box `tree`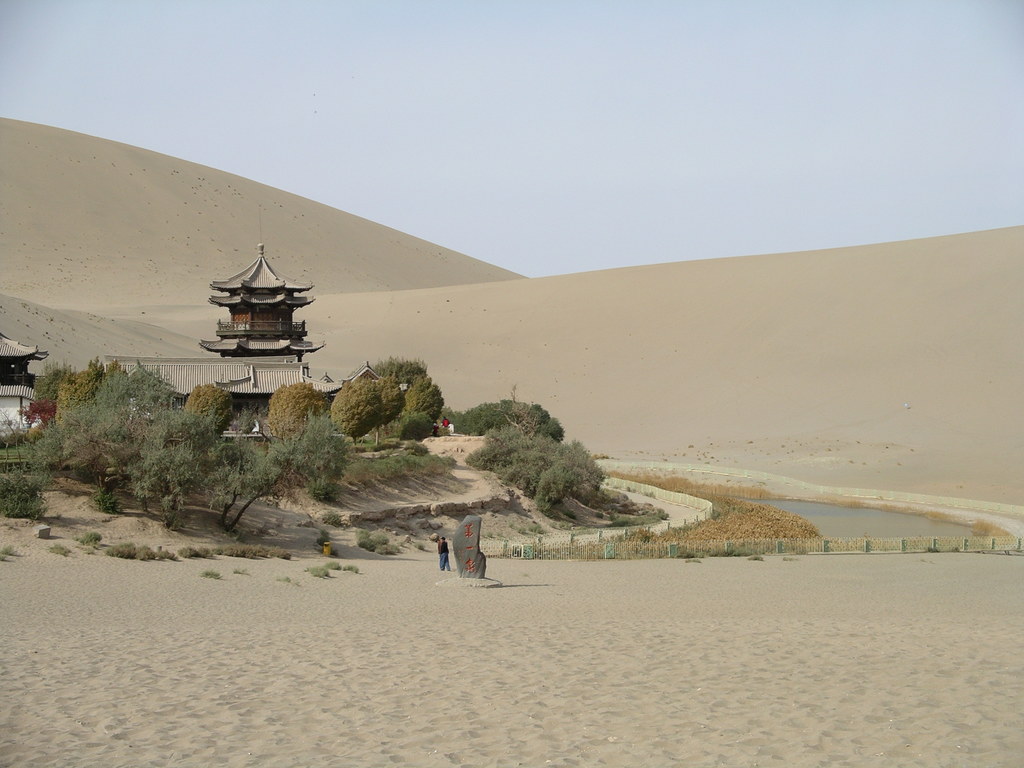
bbox=[221, 413, 361, 533]
